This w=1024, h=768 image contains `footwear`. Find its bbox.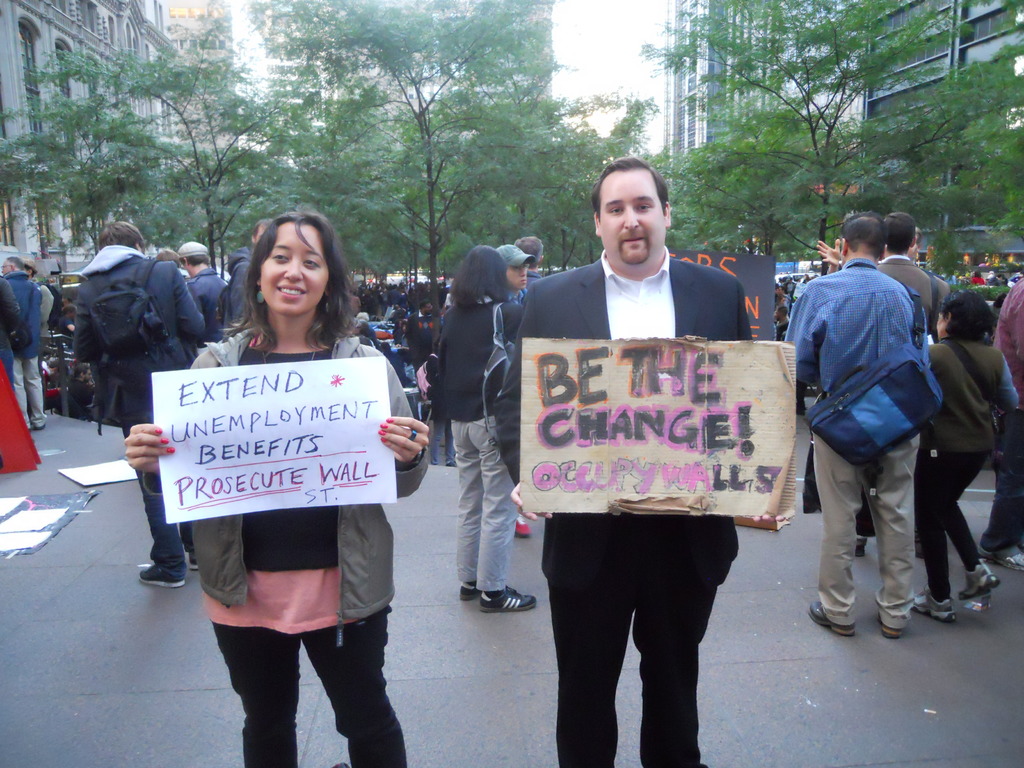
807 602 853 637.
